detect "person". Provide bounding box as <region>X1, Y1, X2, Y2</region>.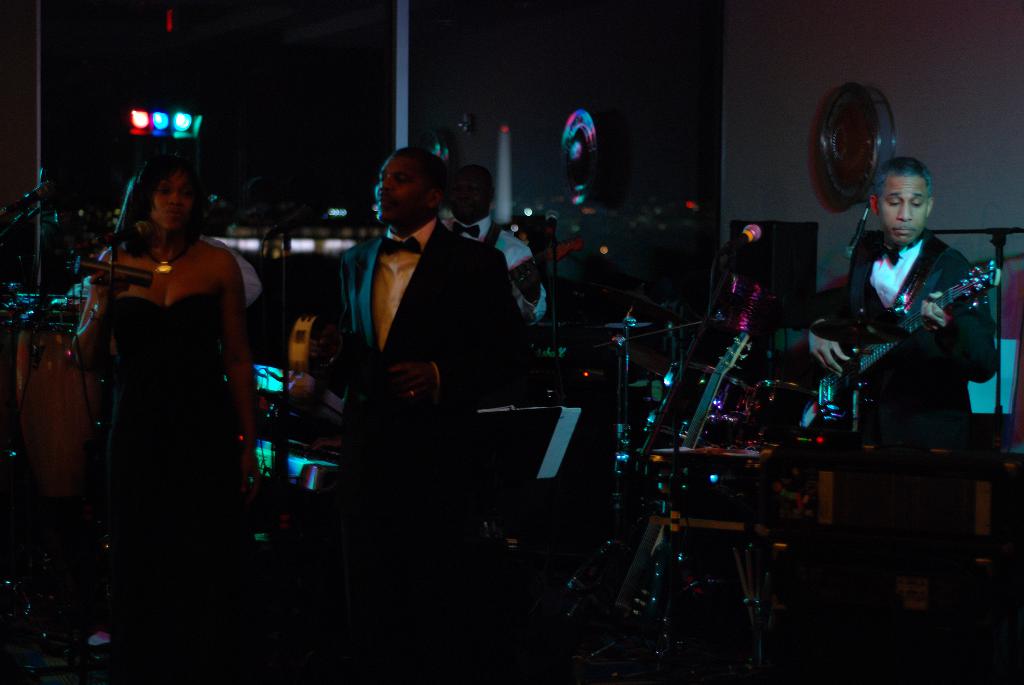
<region>284, 148, 525, 540</region>.
